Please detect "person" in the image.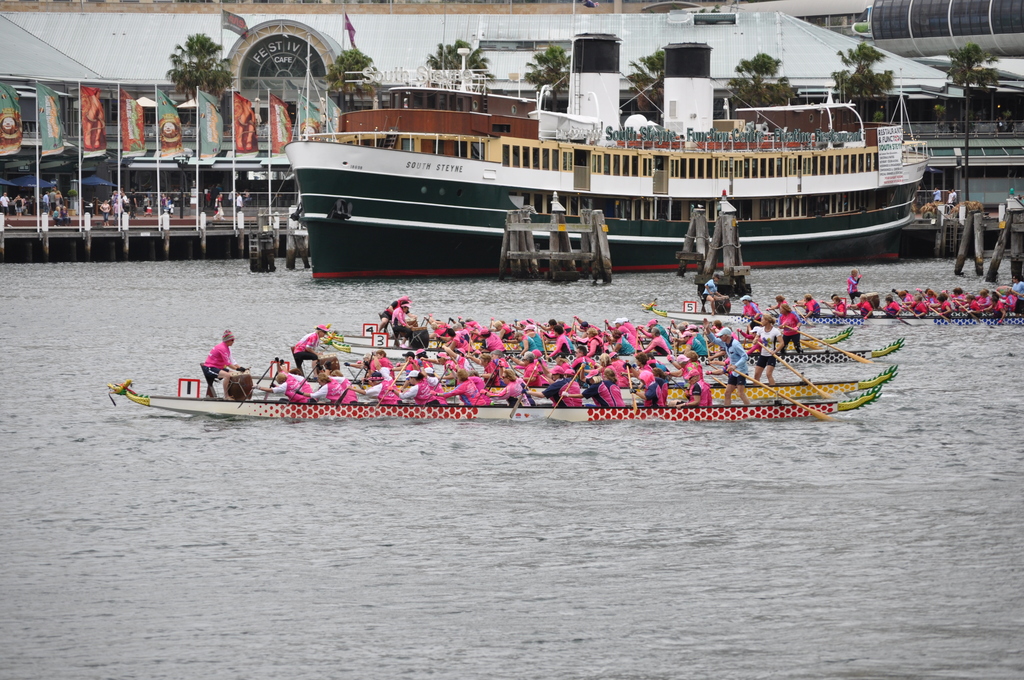
bbox=[801, 289, 825, 314].
